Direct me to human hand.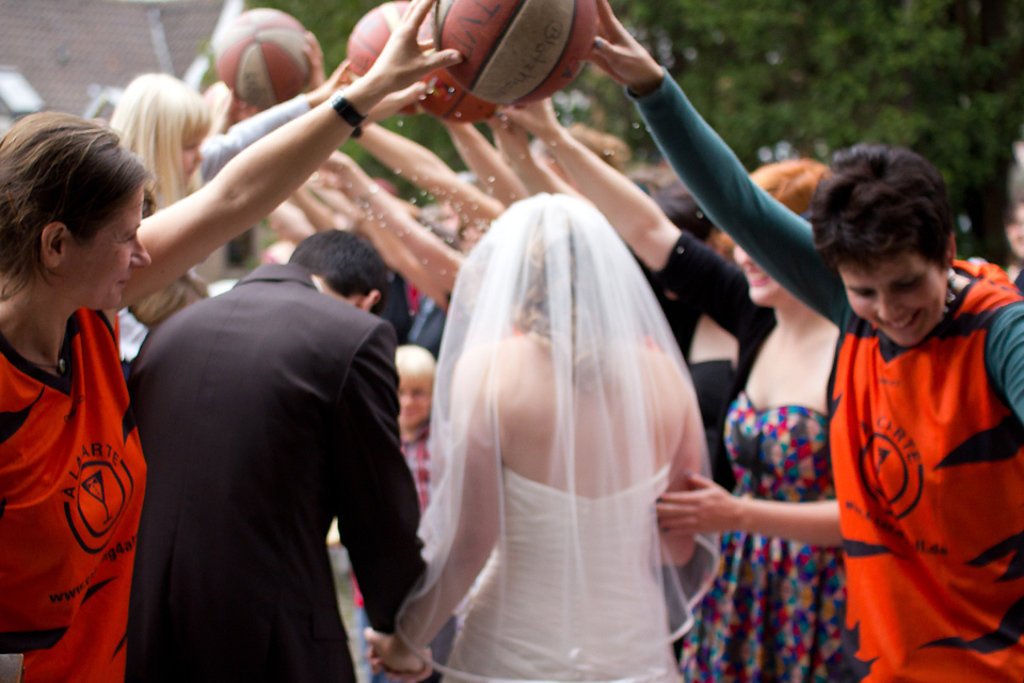
Direction: Rect(301, 28, 326, 91).
